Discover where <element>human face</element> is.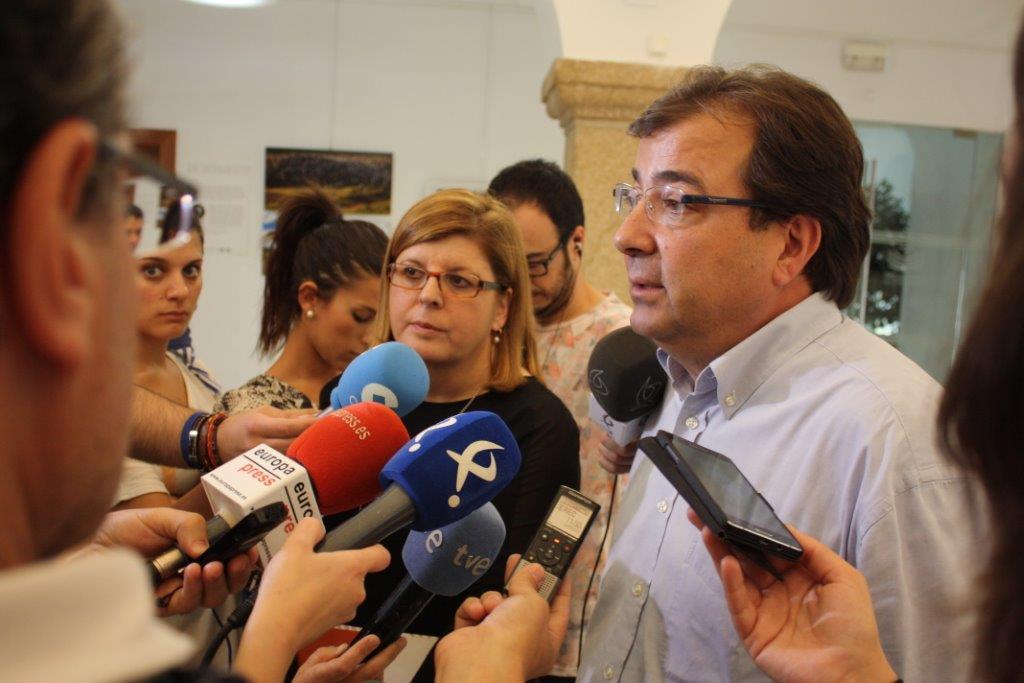
Discovered at <region>616, 112, 769, 340</region>.
